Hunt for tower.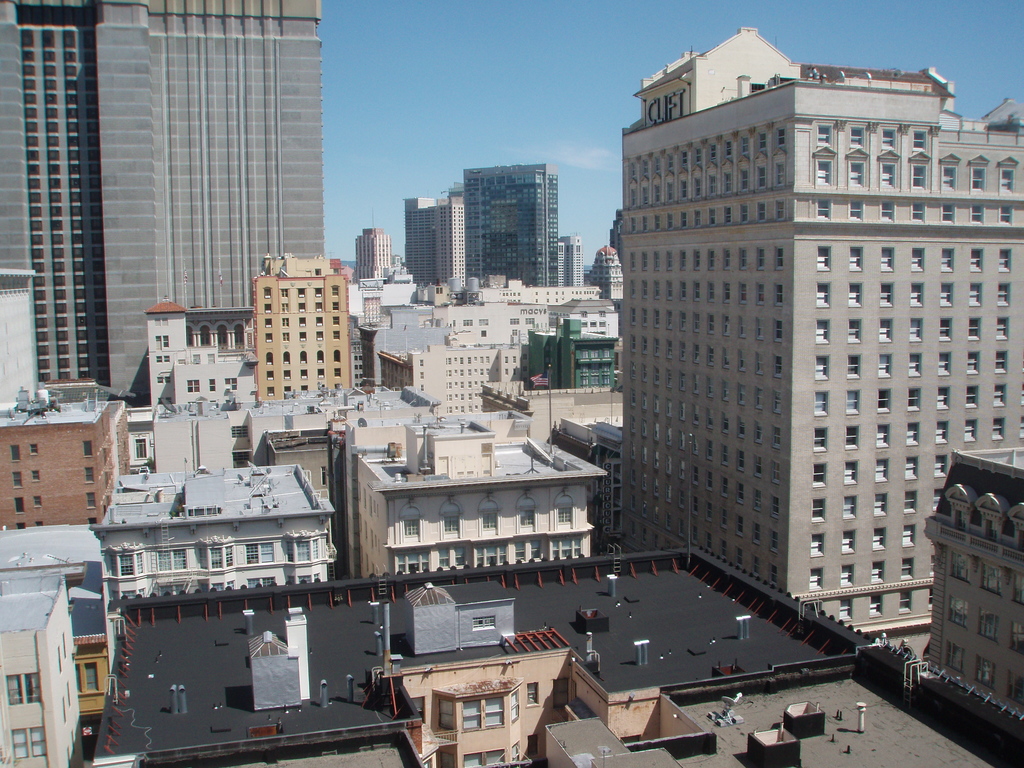
Hunted down at (x1=0, y1=381, x2=118, y2=527).
